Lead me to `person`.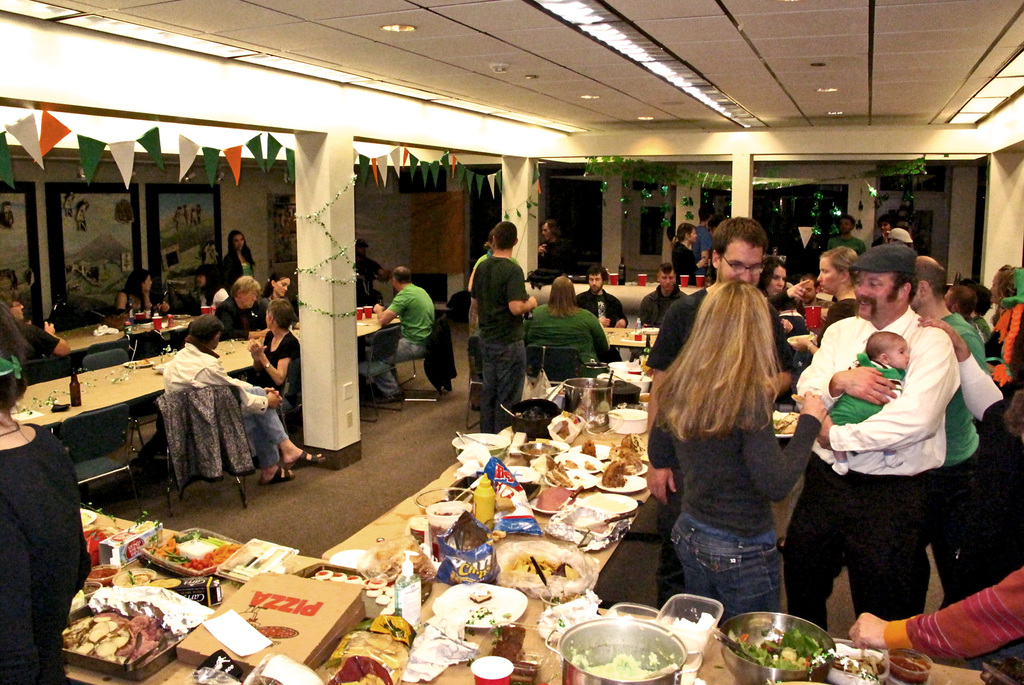
Lead to 369:261:434:405.
